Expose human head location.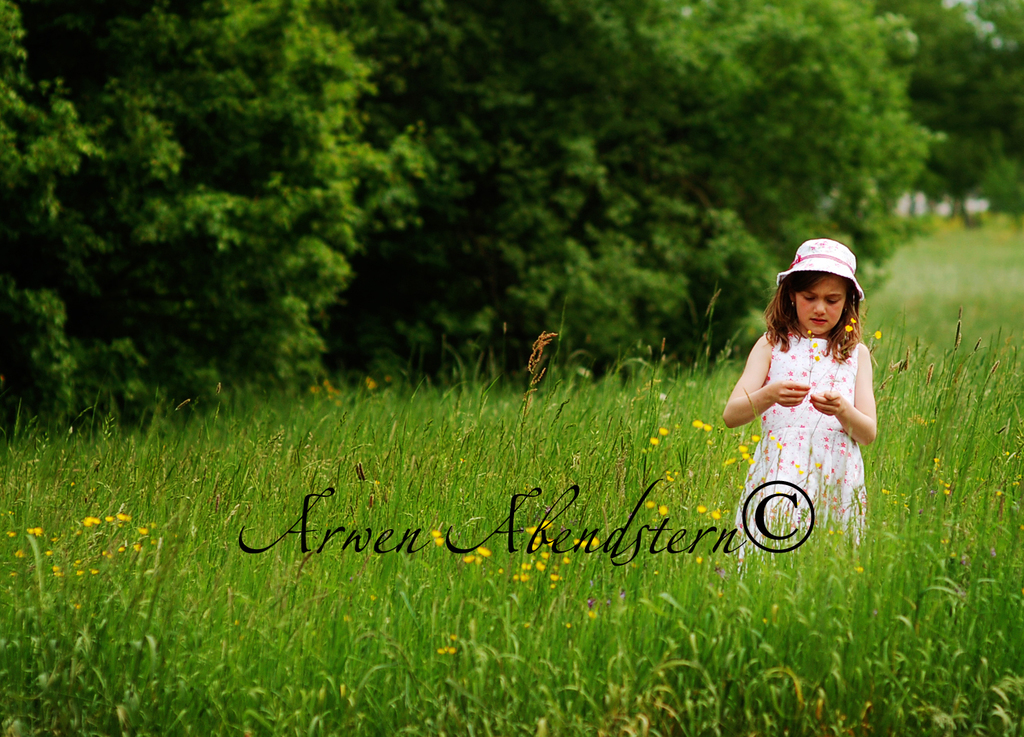
Exposed at (x1=762, y1=237, x2=860, y2=359).
